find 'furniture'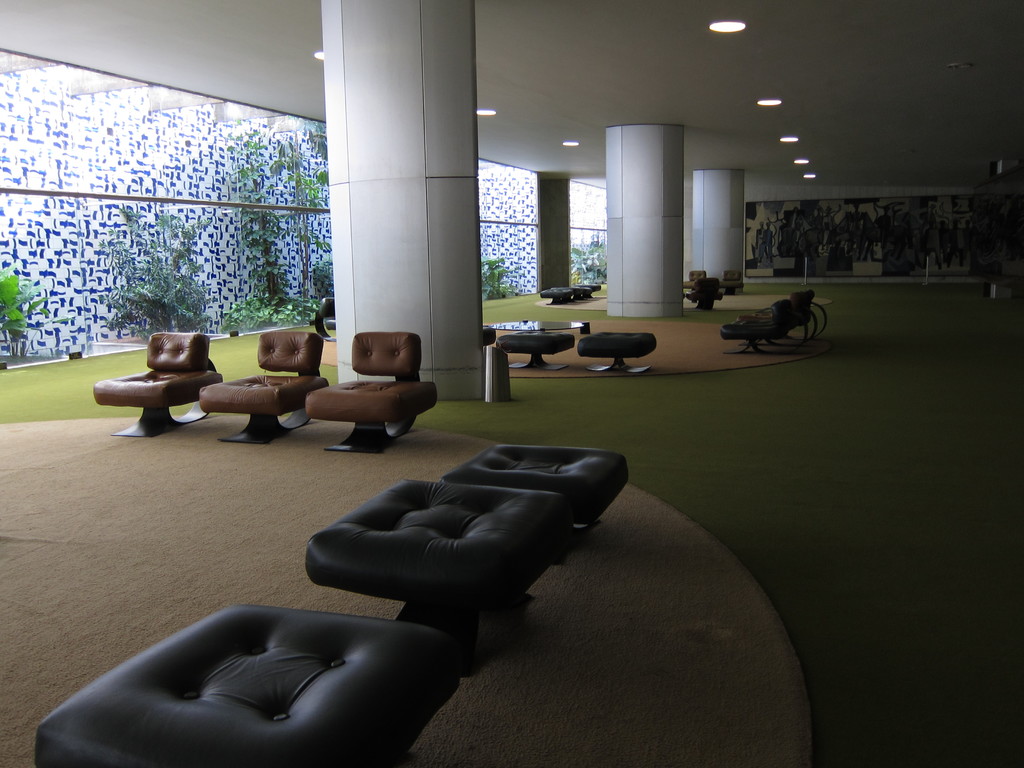
left=483, top=319, right=584, bottom=330
